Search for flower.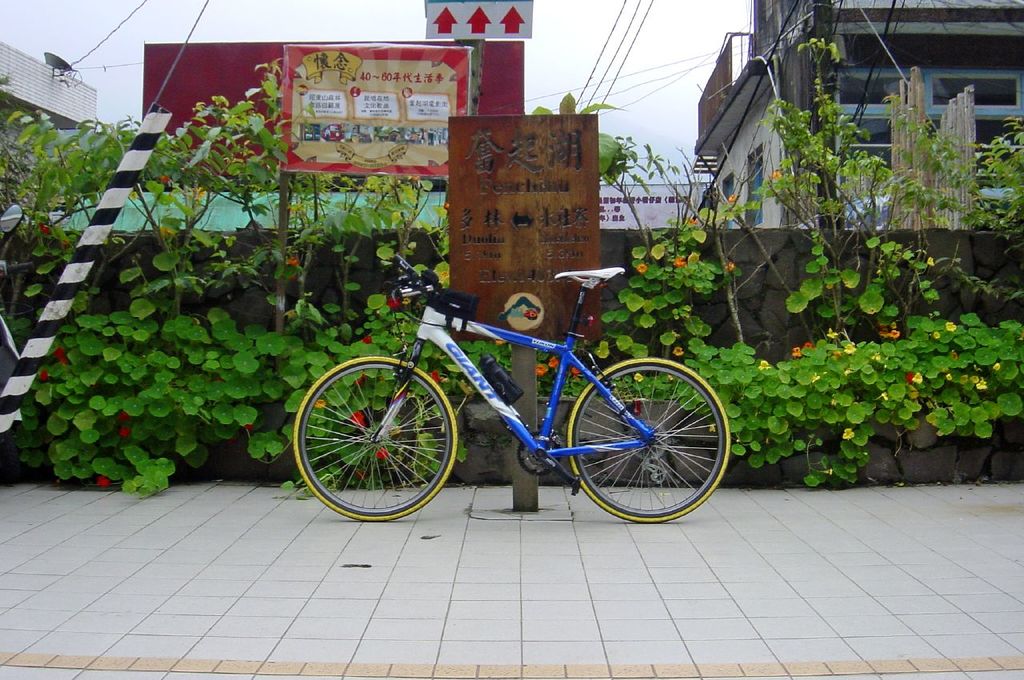
Found at 285,258,301,269.
